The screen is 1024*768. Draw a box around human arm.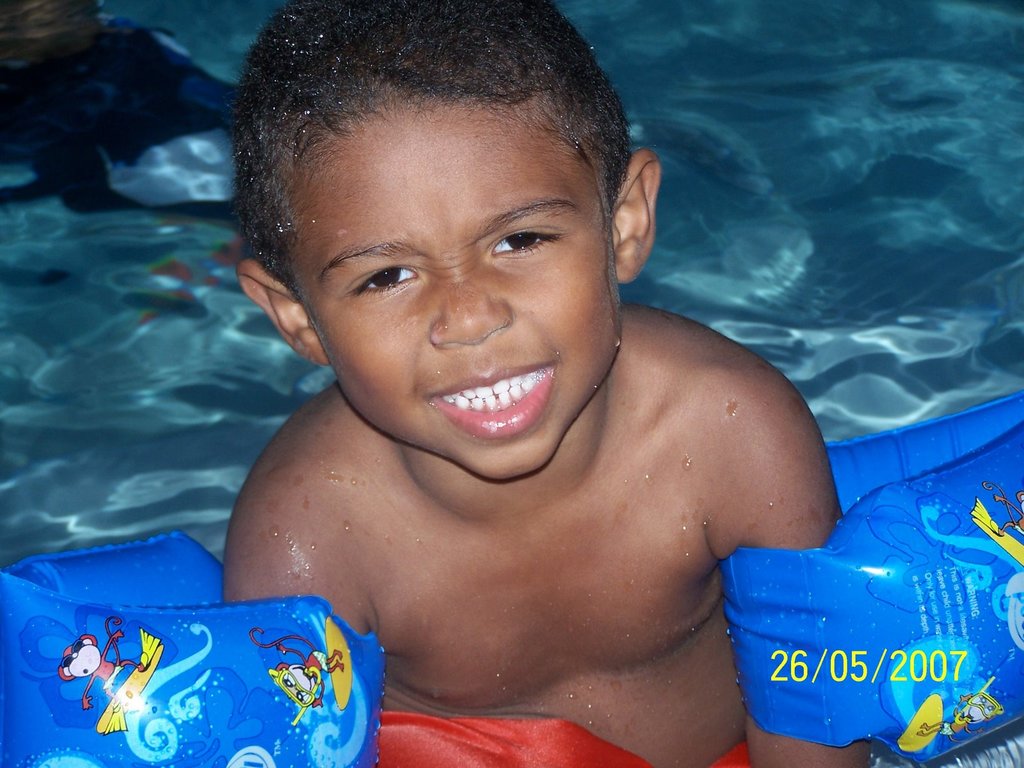
locate(218, 474, 366, 634).
